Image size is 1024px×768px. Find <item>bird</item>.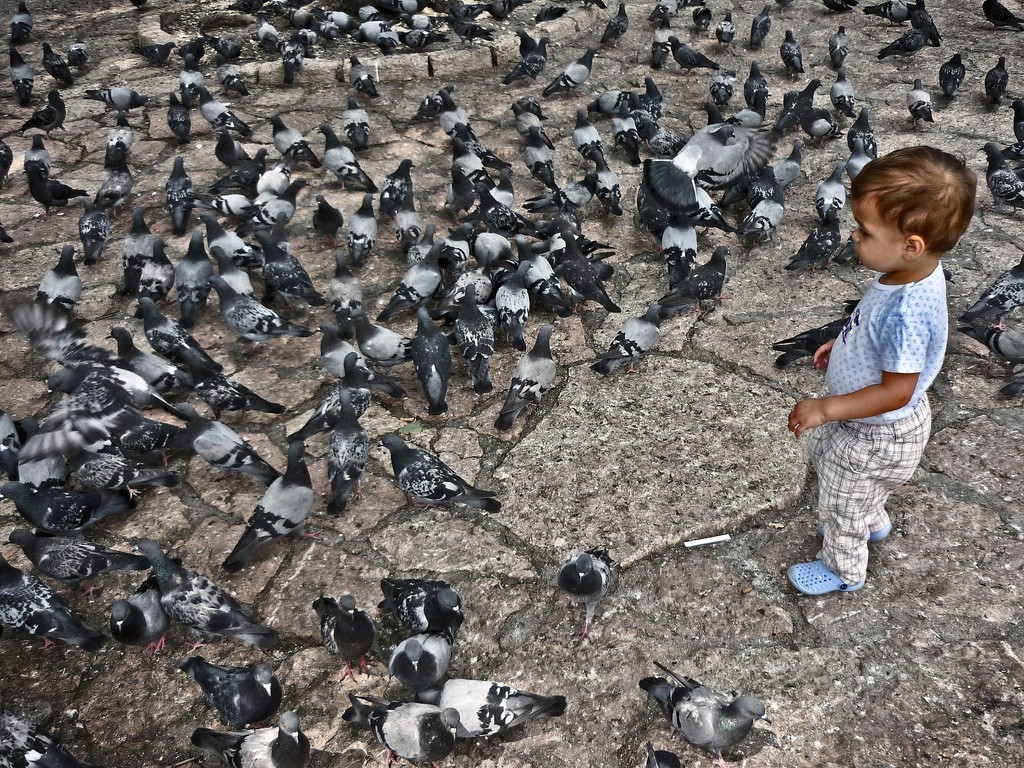
Rect(976, 141, 1023, 216).
